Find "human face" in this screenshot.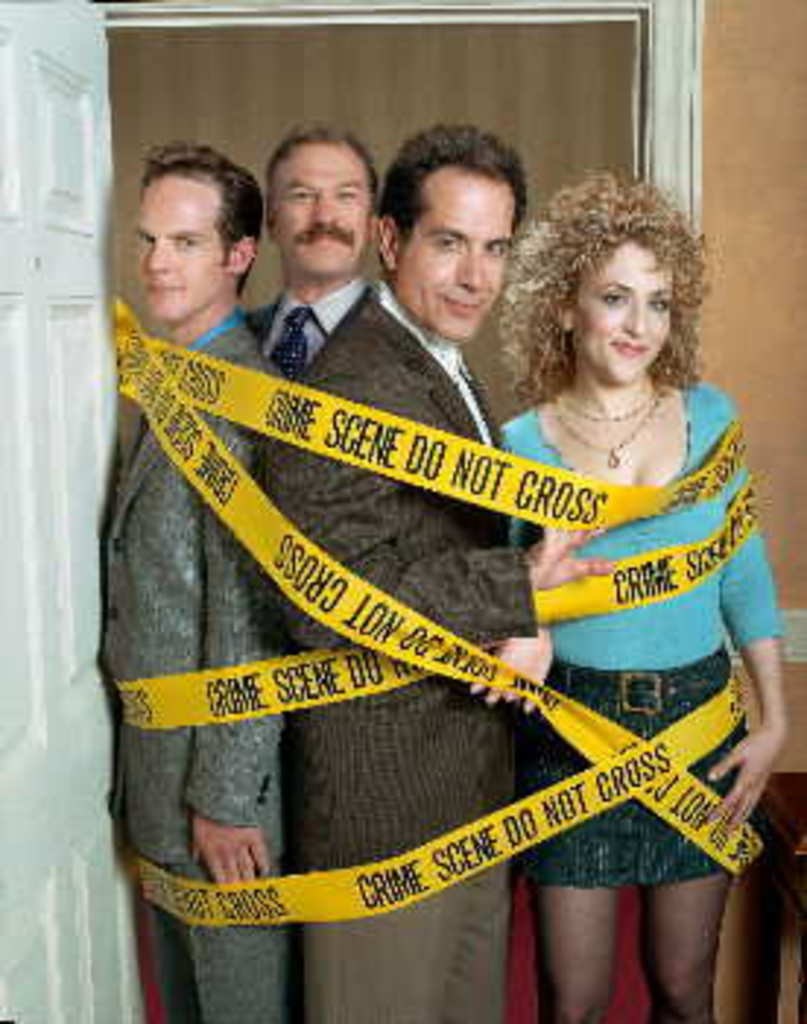
The bounding box for "human face" is (567,231,675,386).
